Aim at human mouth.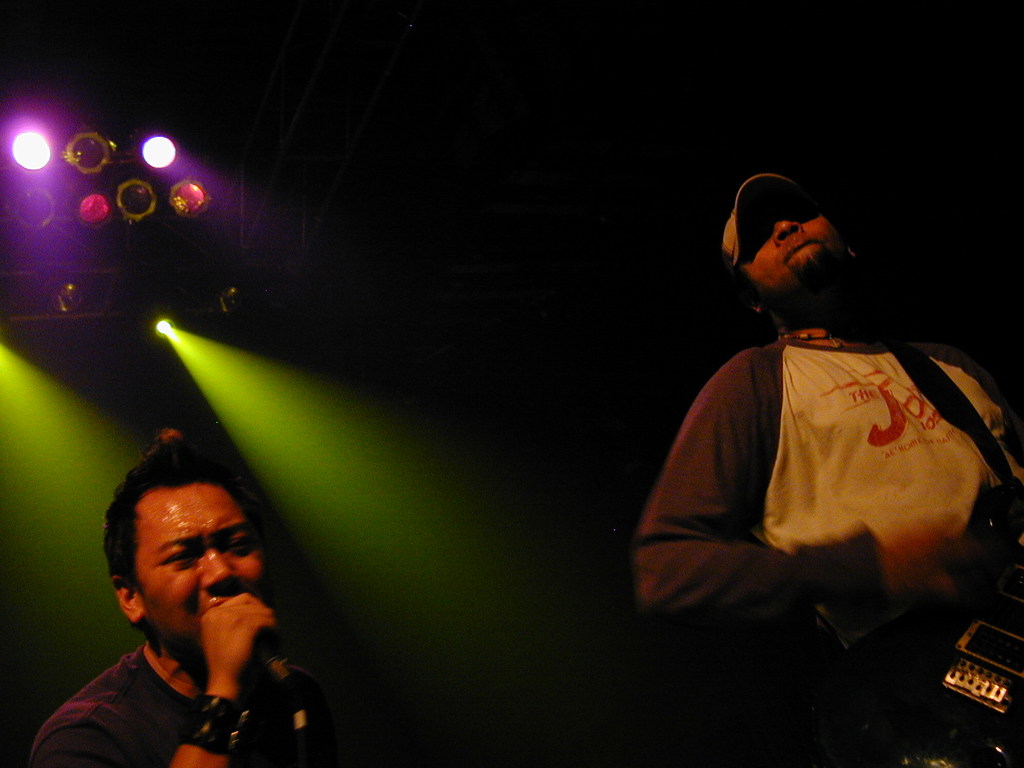
Aimed at select_region(785, 238, 814, 255).
